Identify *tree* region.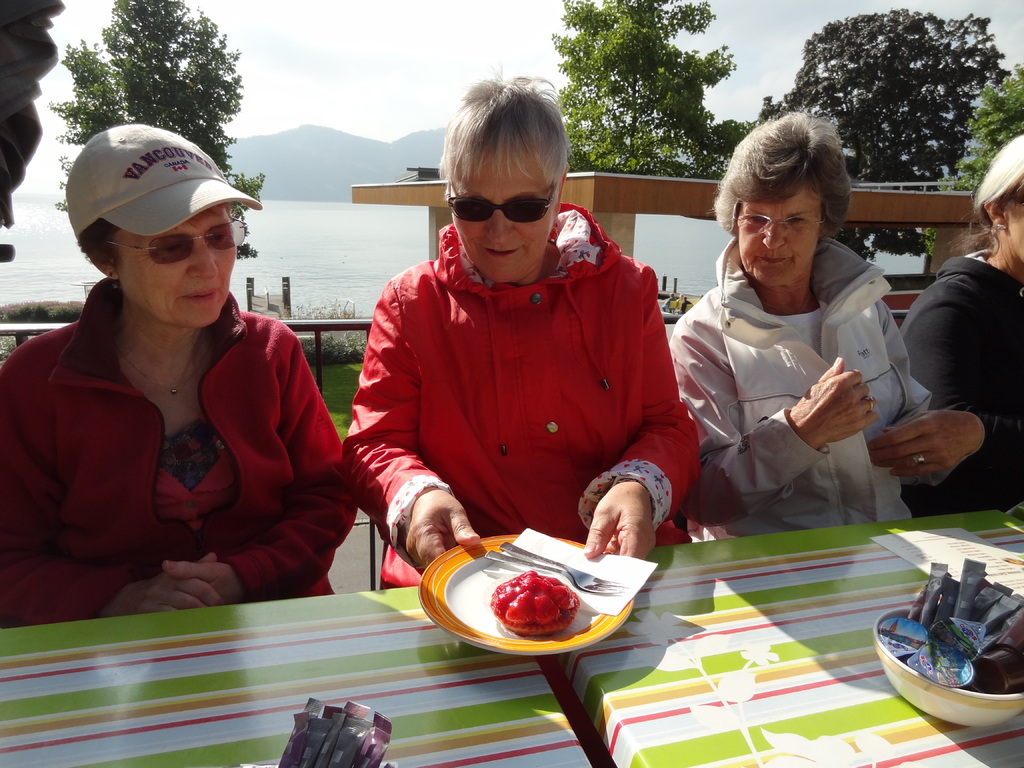
Region: left=747, top=12, right=1012, bottom=269.
